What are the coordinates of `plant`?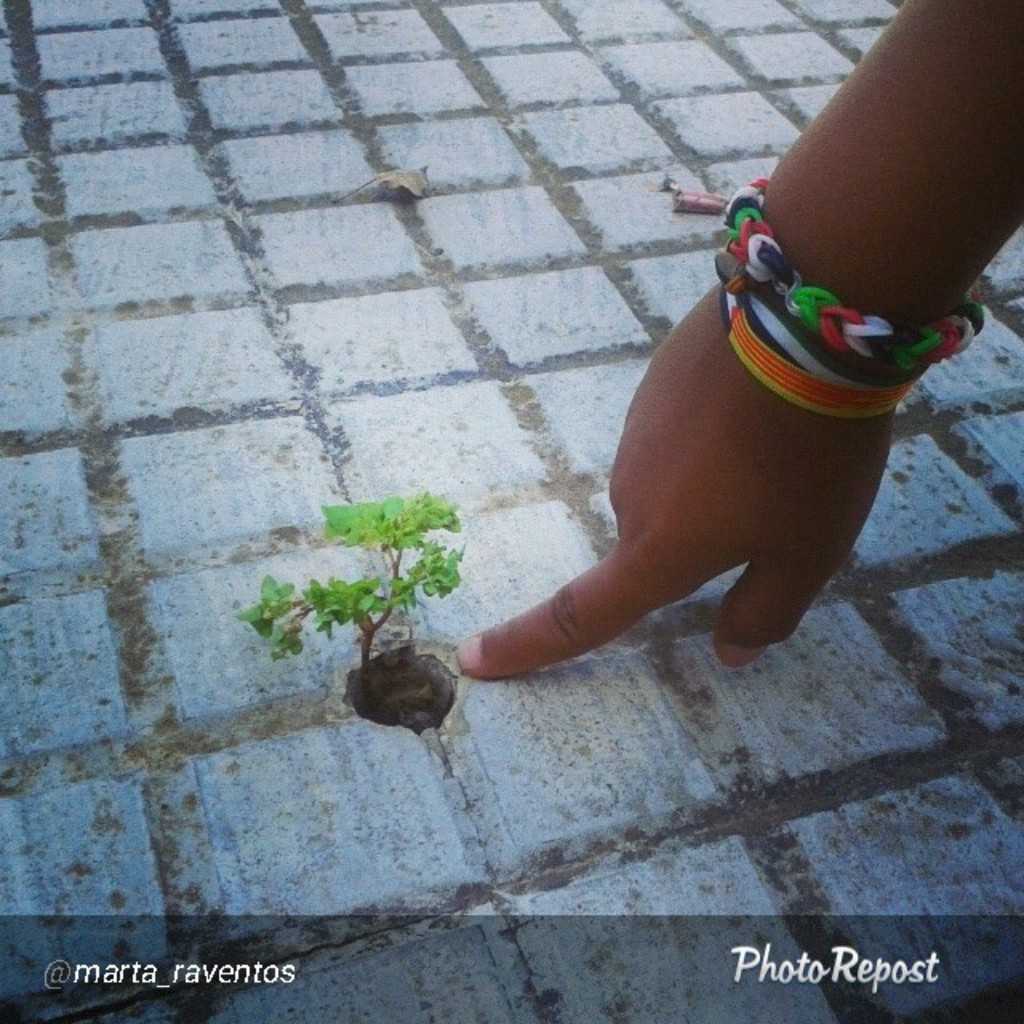
<bbox>221, 482, 496, 728</bbox>.
